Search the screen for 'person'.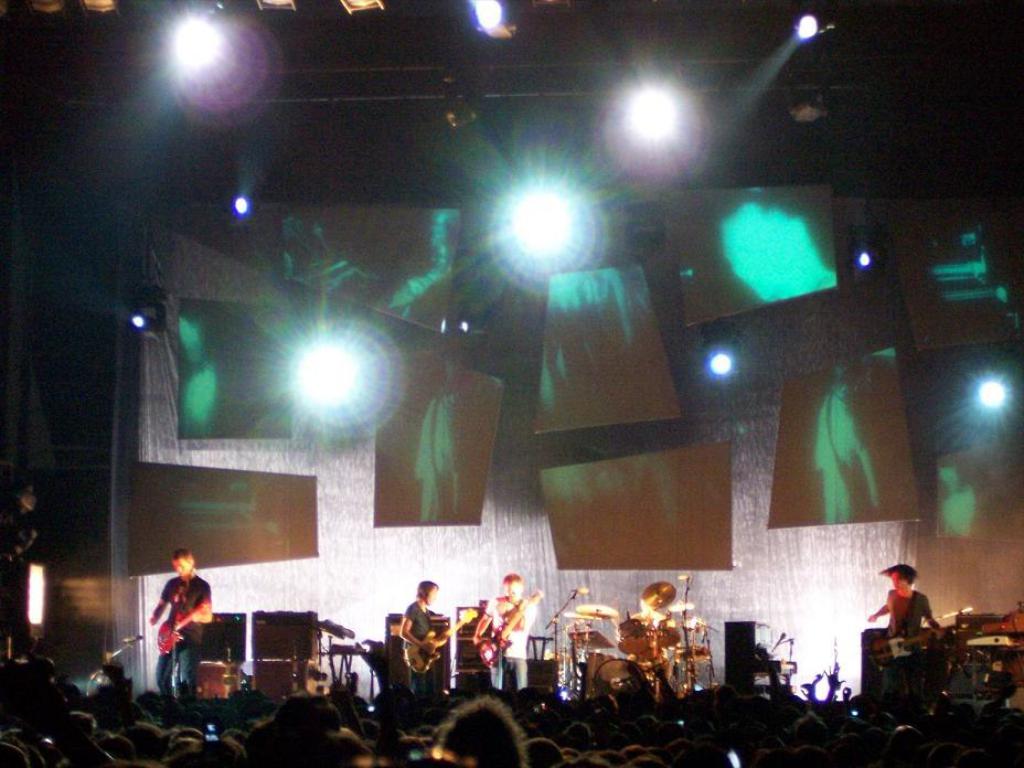
Found at bbox=(851, 564, 935, 642).
